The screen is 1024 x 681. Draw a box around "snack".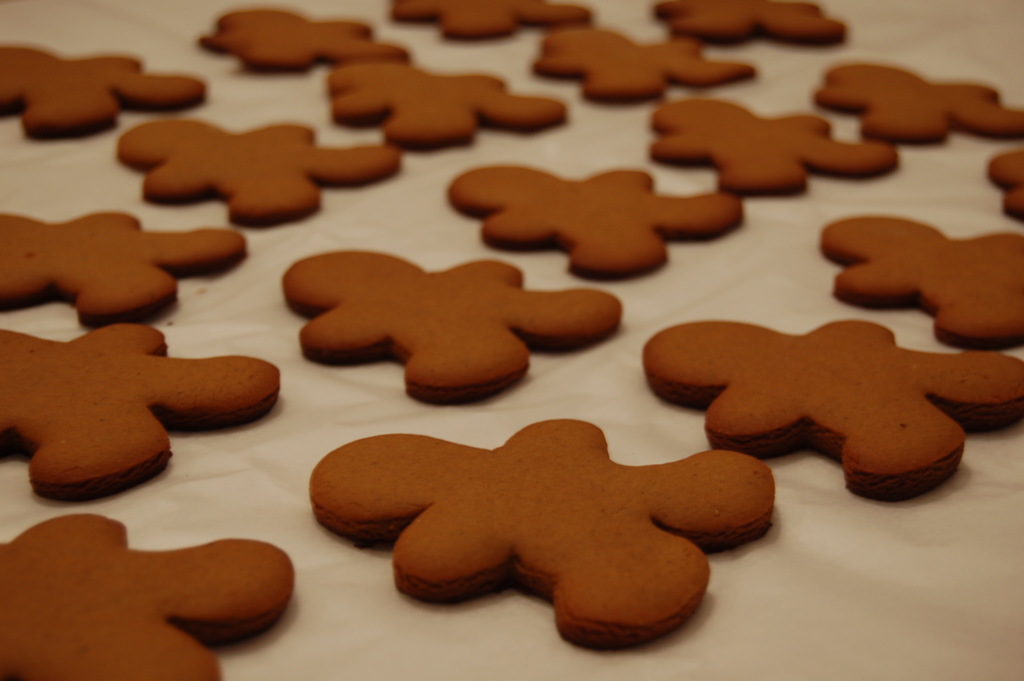
region(653, 0, 845, 46).
